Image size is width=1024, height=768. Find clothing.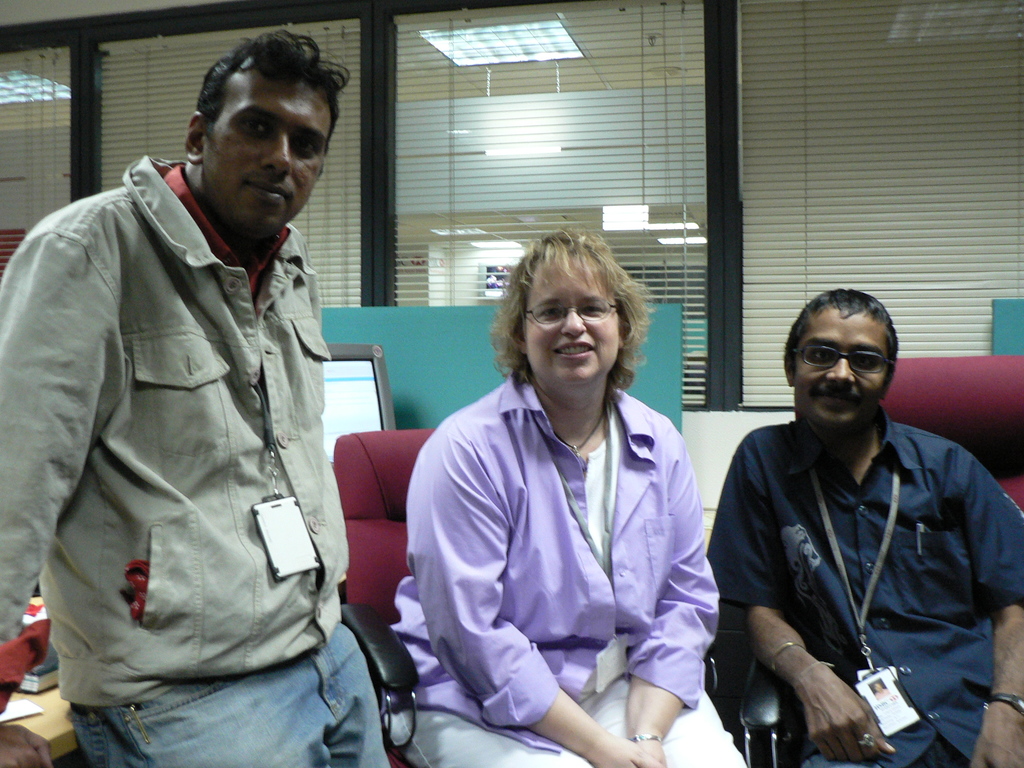
{"left": 385, "top": 673, "right": 752, "bottom": 766}.
